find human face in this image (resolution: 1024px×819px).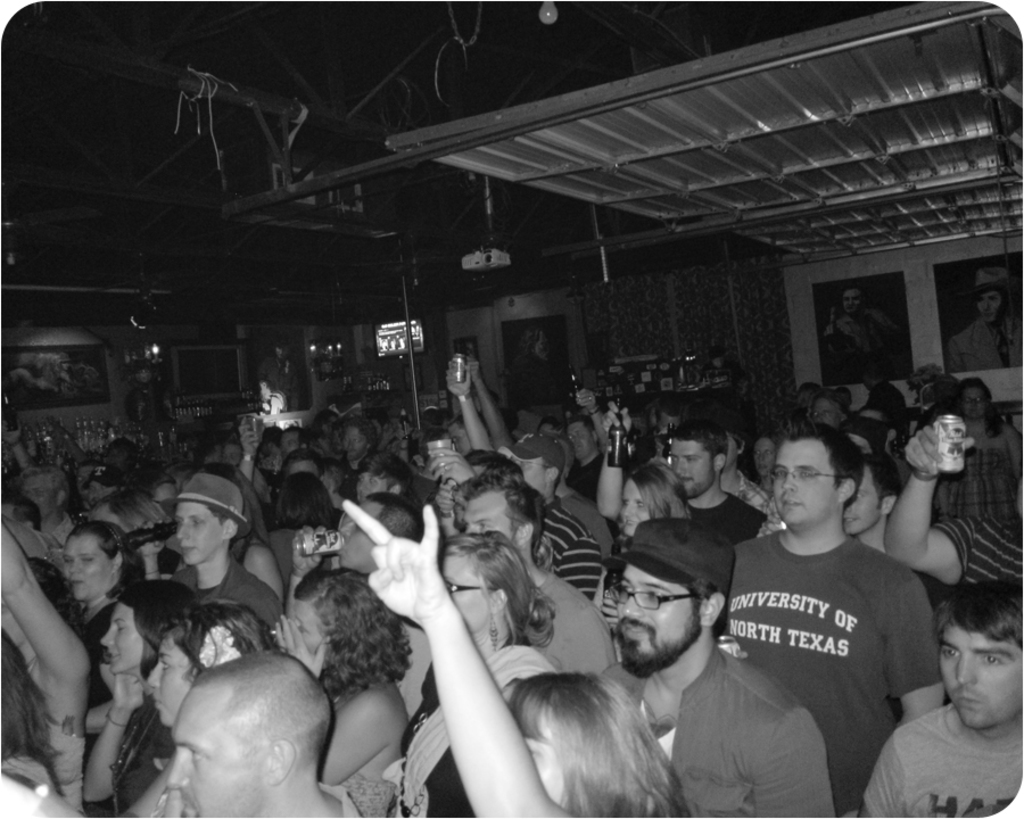
box(24, 474, 51, 515).
